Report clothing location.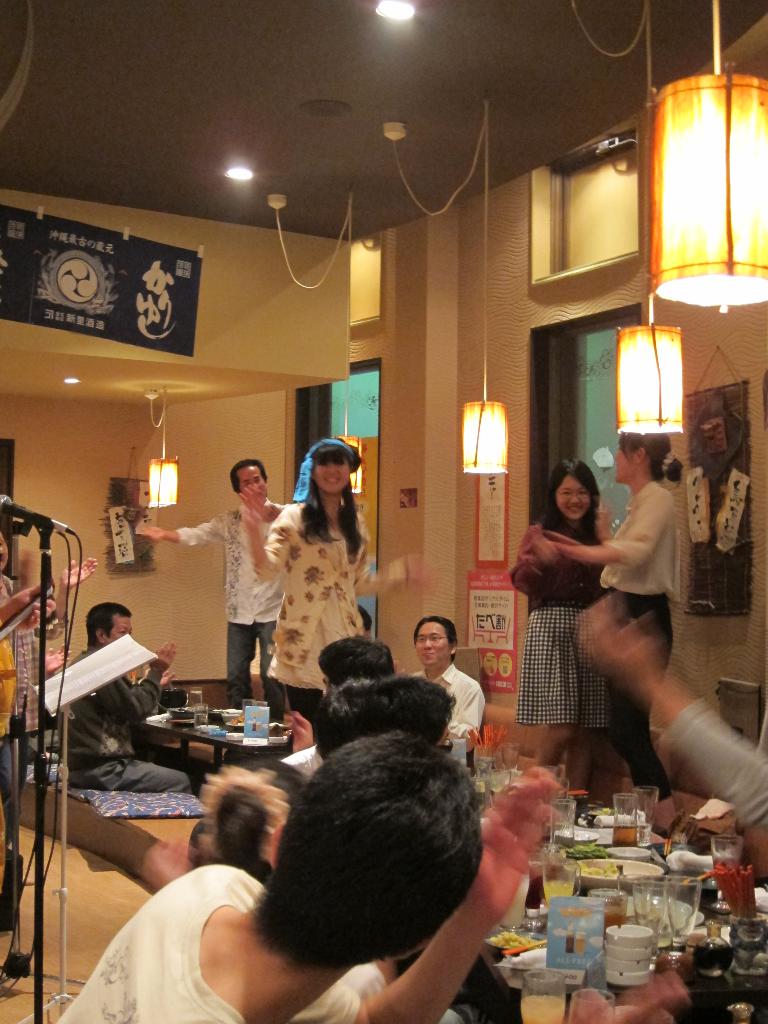
Report: locate(658, 696, 767, 834).
